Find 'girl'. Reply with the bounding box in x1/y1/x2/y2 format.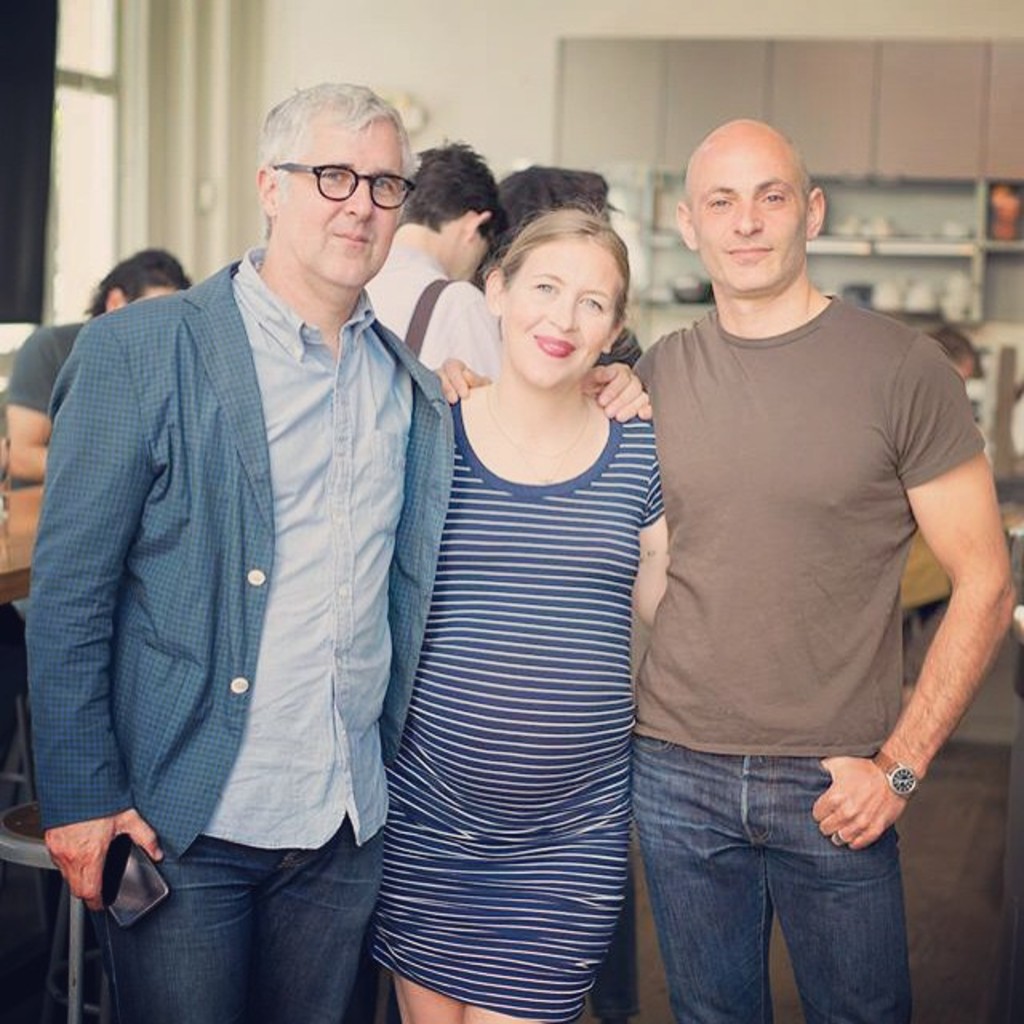
370/214/677/1022.
